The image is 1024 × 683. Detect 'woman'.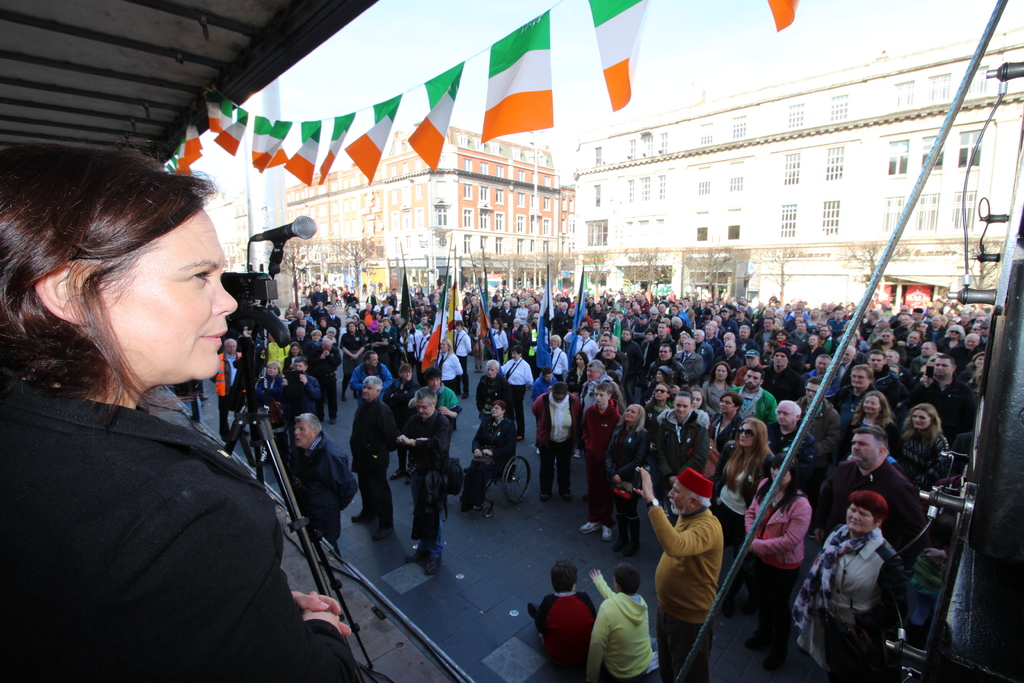
Detection: l=835, t=360, r=889, b=421.
